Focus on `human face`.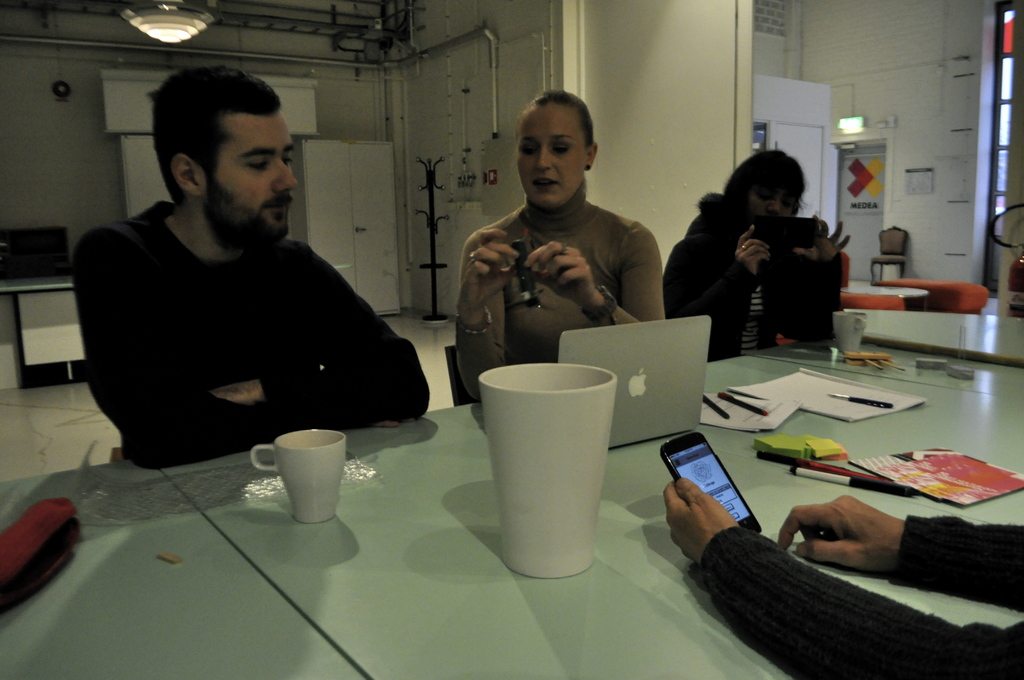
Focused at (x1=745, y1=184, x2=787, y2=216).
